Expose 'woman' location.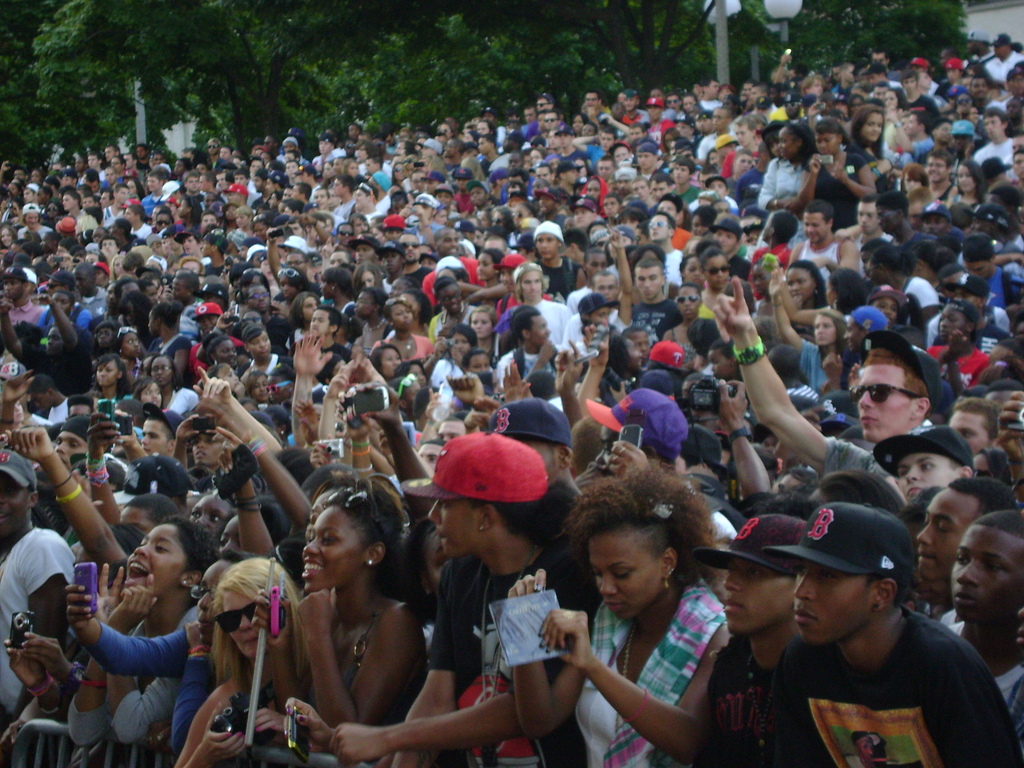
Exposed at (x1=682, y1=257, x2=702, y2=284).
